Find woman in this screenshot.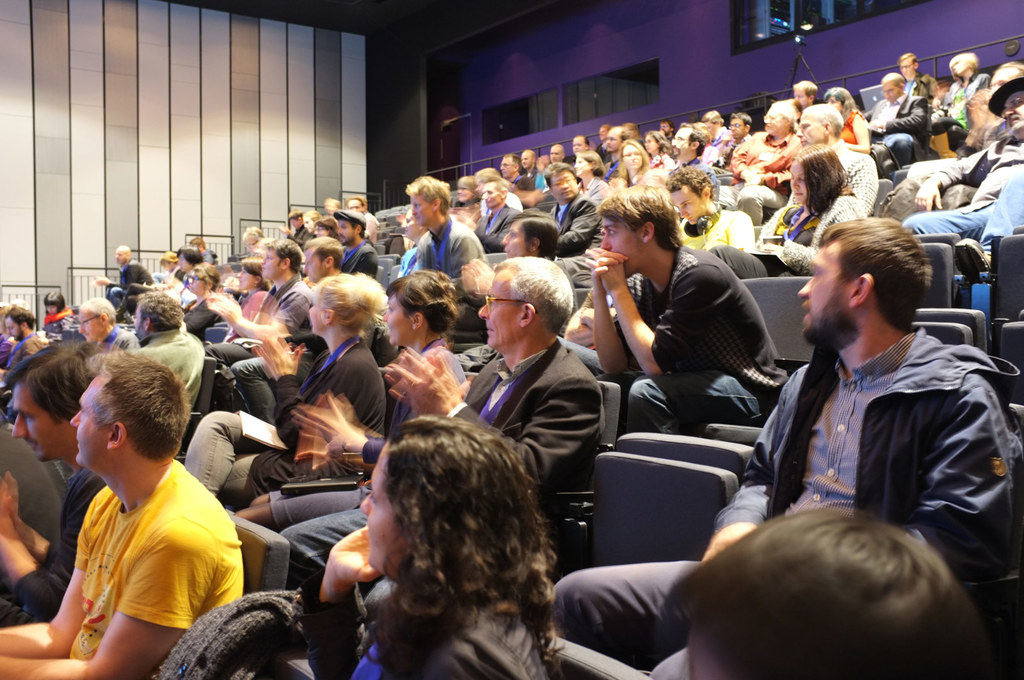
The bounding box for woman is [178, 271, 388, 506].
